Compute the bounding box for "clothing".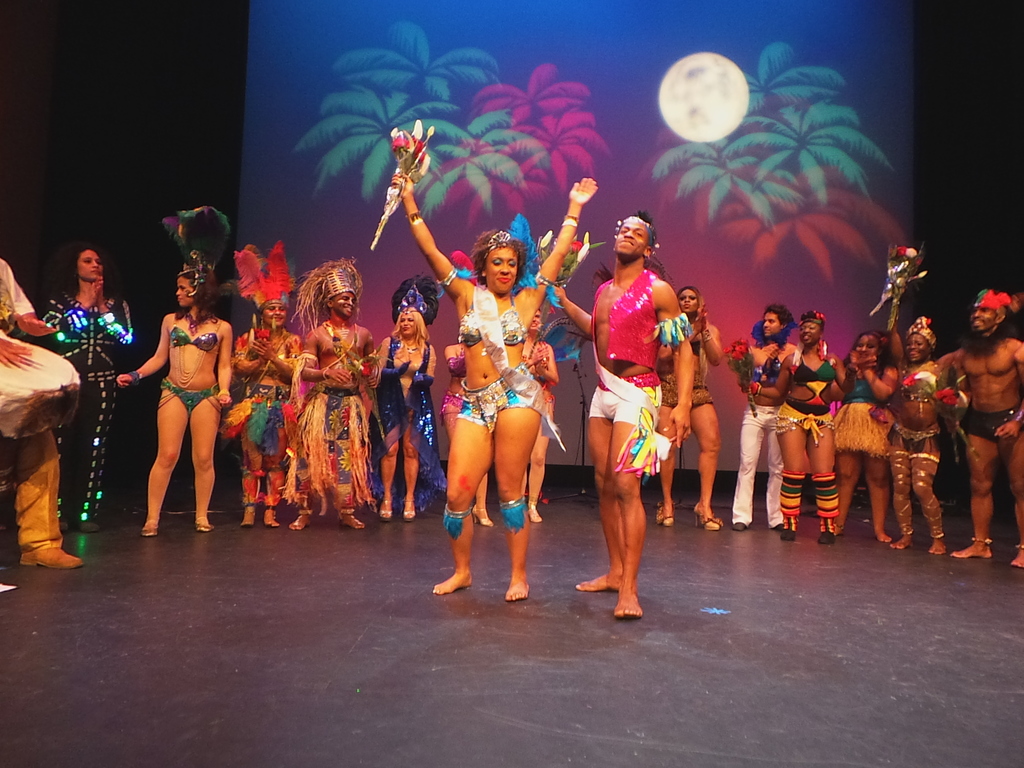
[370, 338, 440, 511].
